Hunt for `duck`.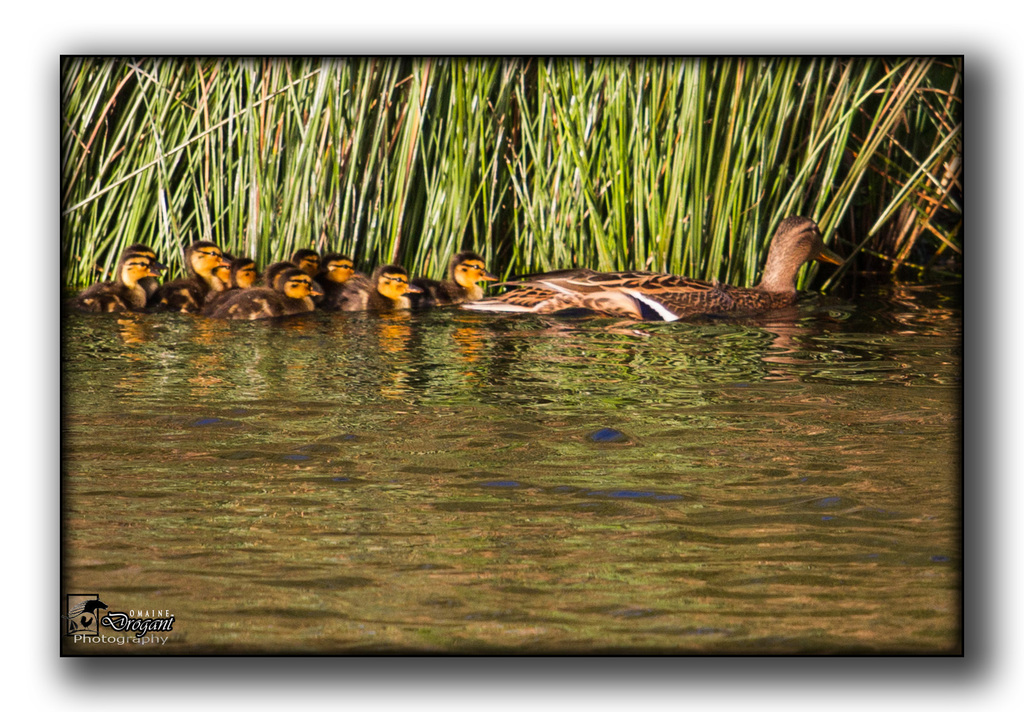
Hunted down at Rect(442, 239, 821, 326).
